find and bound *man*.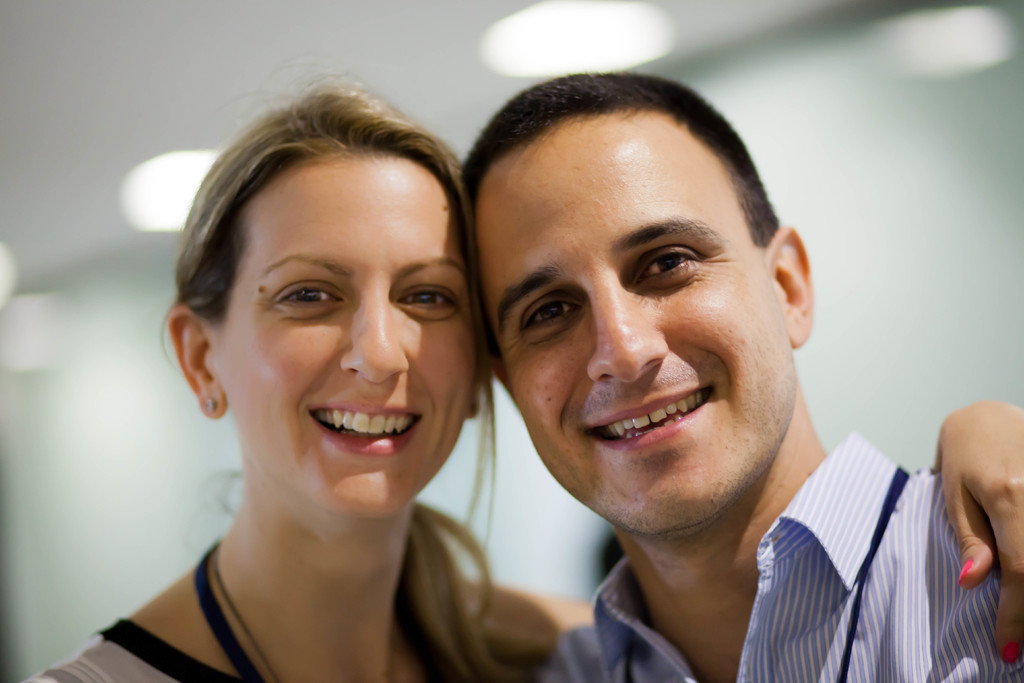
Bound: box(442, 76, 1023, 682).
